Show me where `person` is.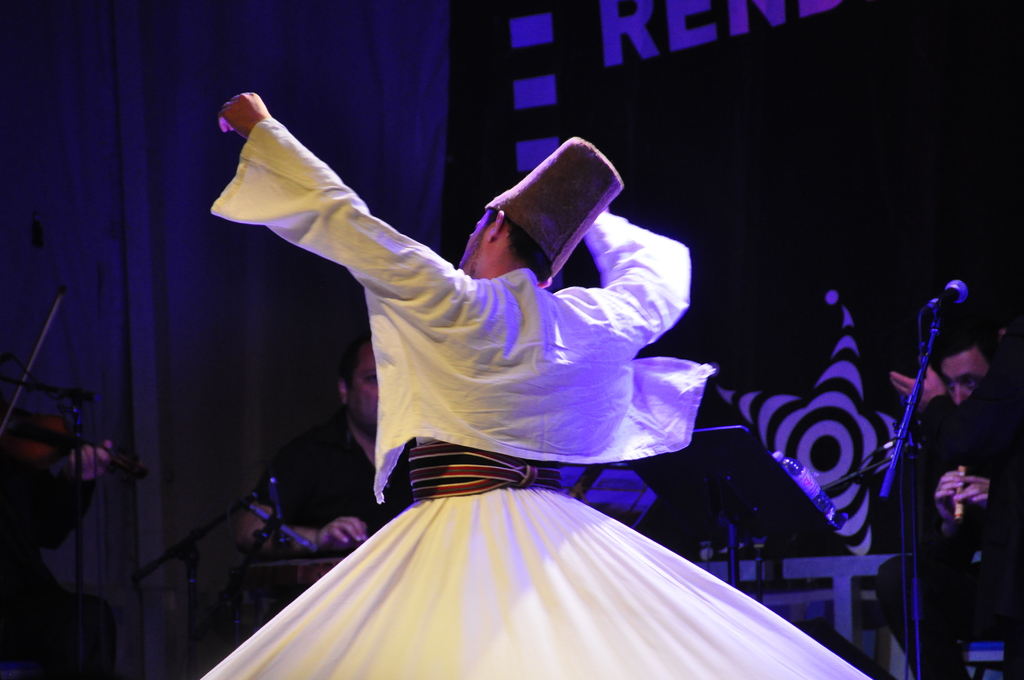
`person` is at left=206, top=89, right=873, bottom=679.
